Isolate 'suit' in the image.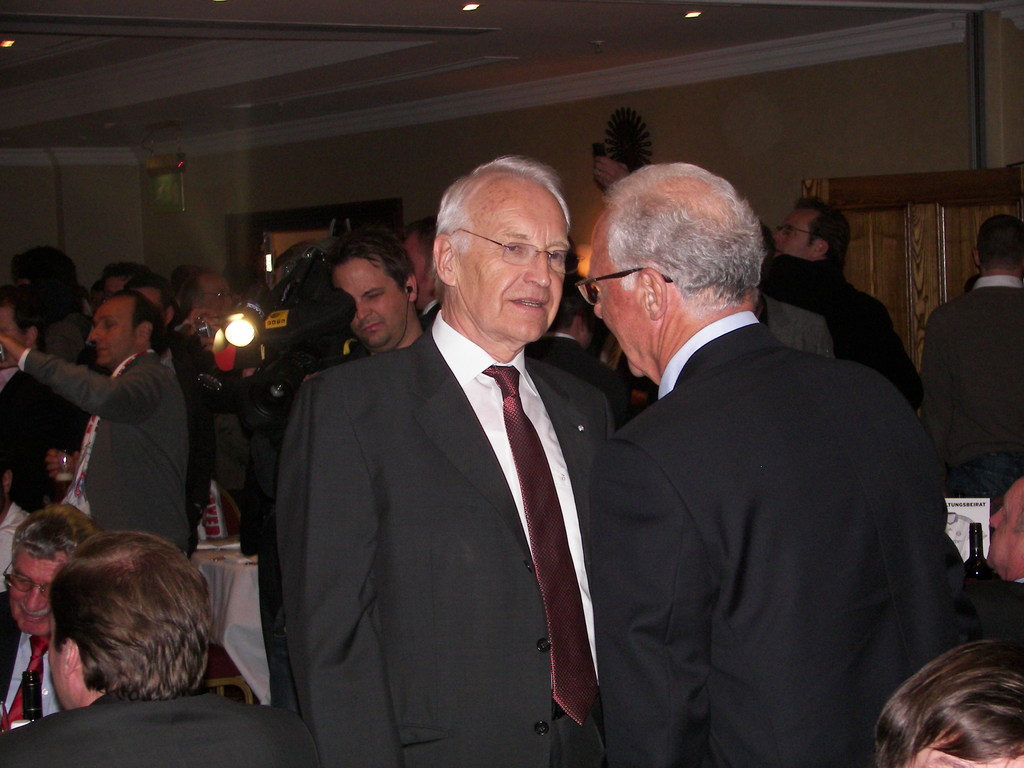
Isolated region: (left=756, top=290, right=835, bottom=367).
